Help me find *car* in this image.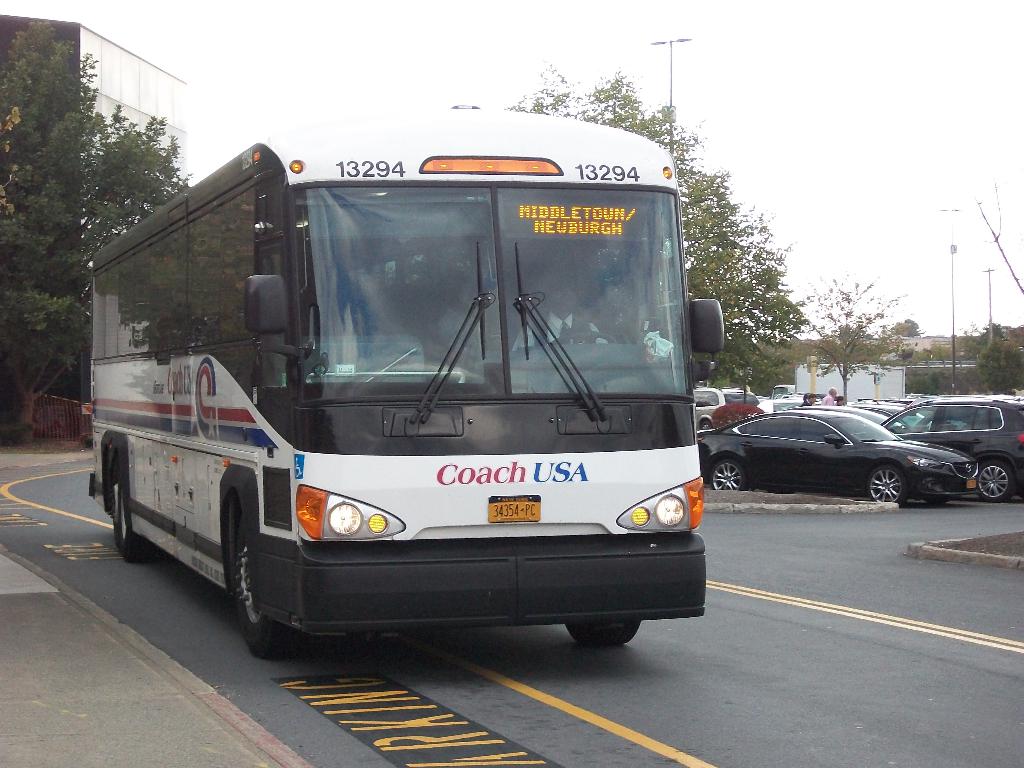
Found it: 694,384,766,436.
